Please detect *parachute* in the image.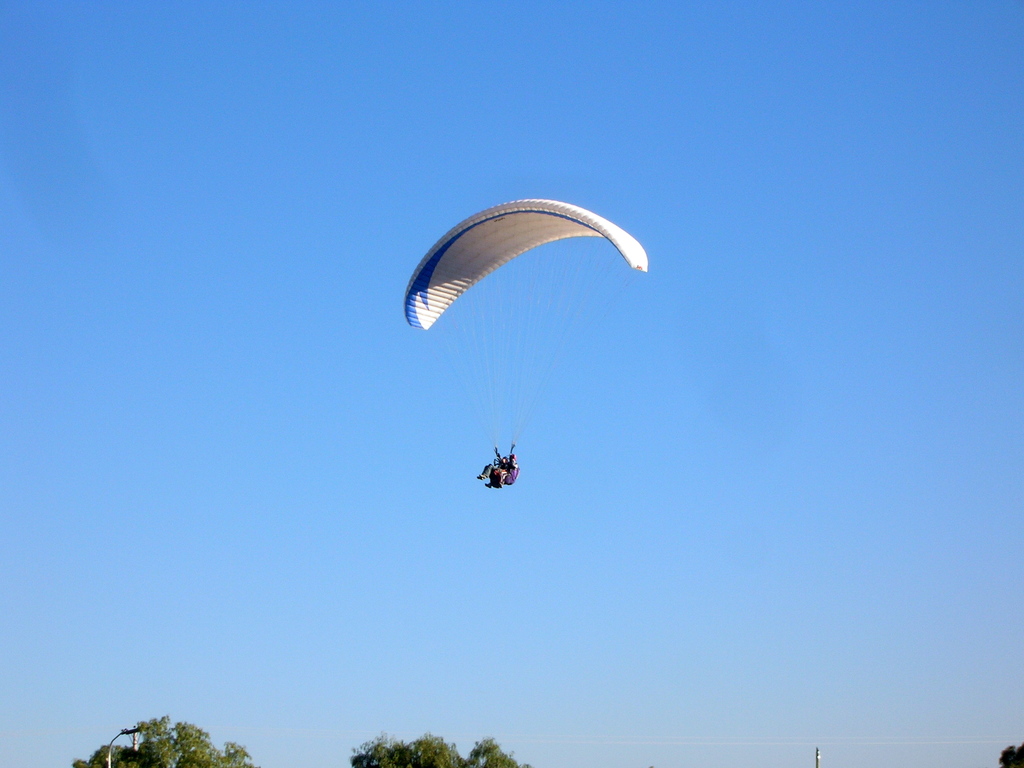
rect(390, 214, 646, 488).
